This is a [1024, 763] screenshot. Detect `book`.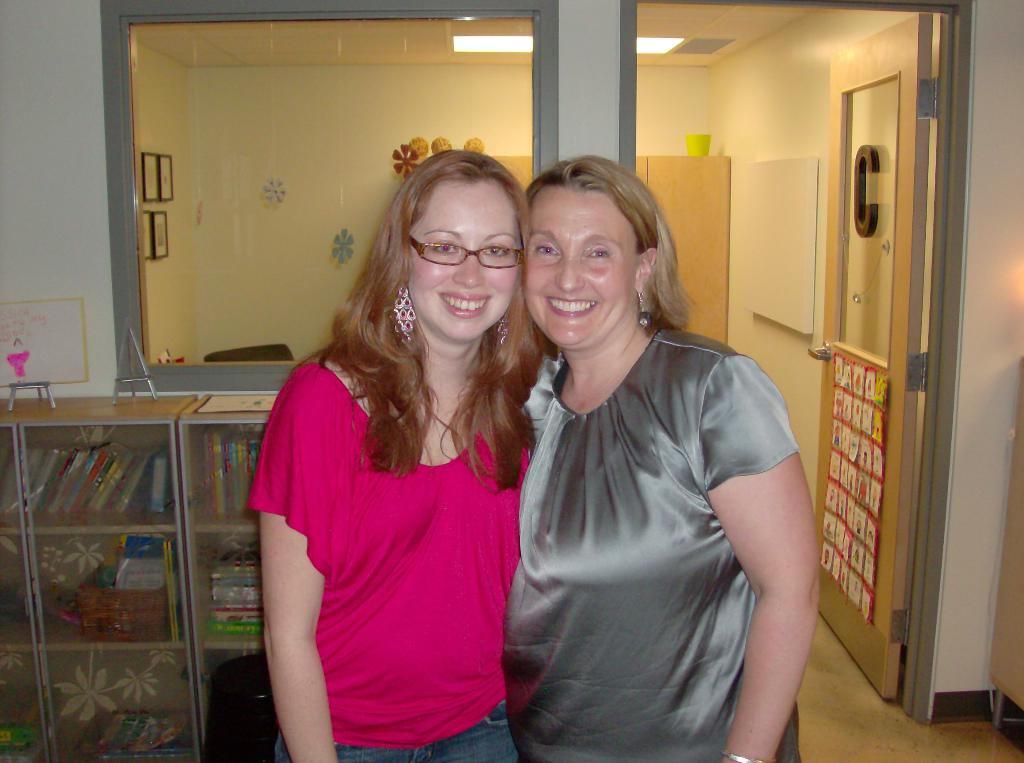
(left=160, top=538, right=184, bottom=644).
